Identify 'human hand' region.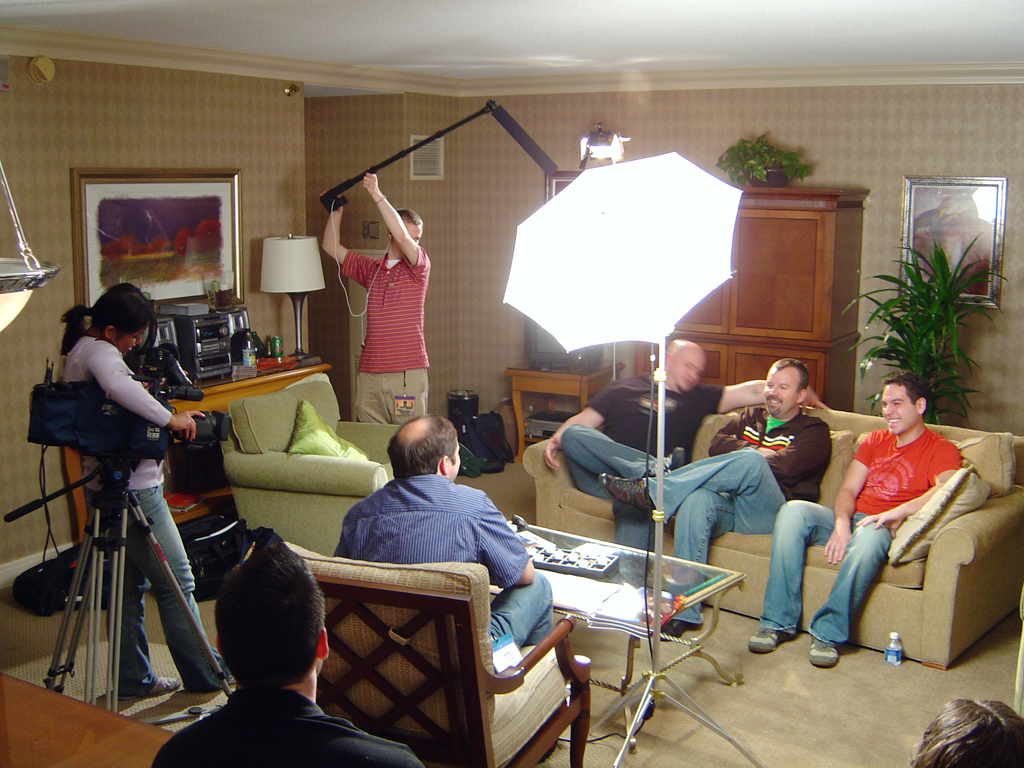
Region: {"x1": 853, "y1": 504, "x2": 905, "y2": 542}.
